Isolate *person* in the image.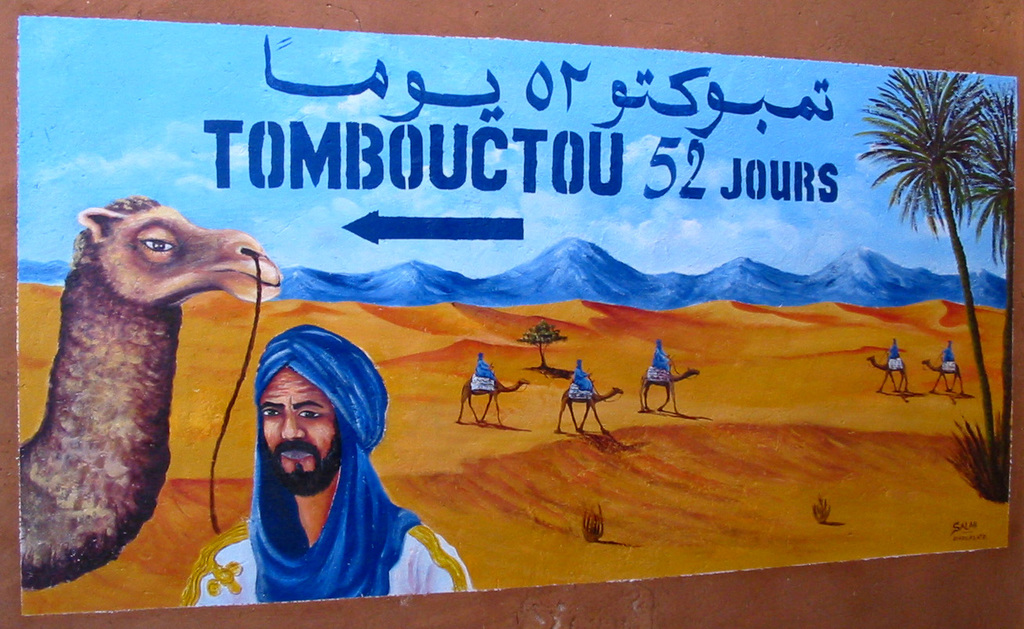
Isolated region: {"left": 178, "top": 324, "right": 474, "bottom": 607}.
